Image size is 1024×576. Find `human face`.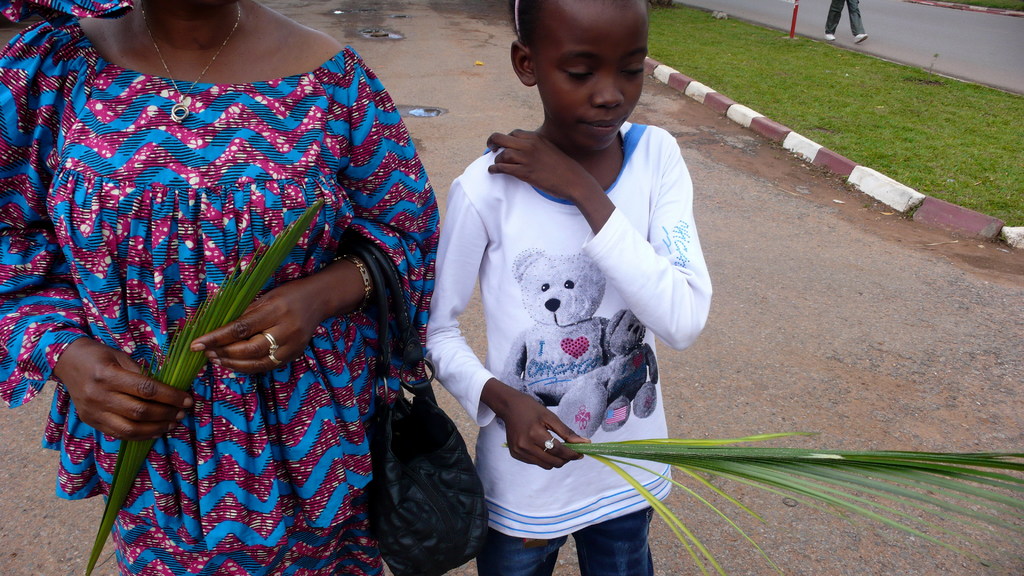
(535, 6, 649, 151).
